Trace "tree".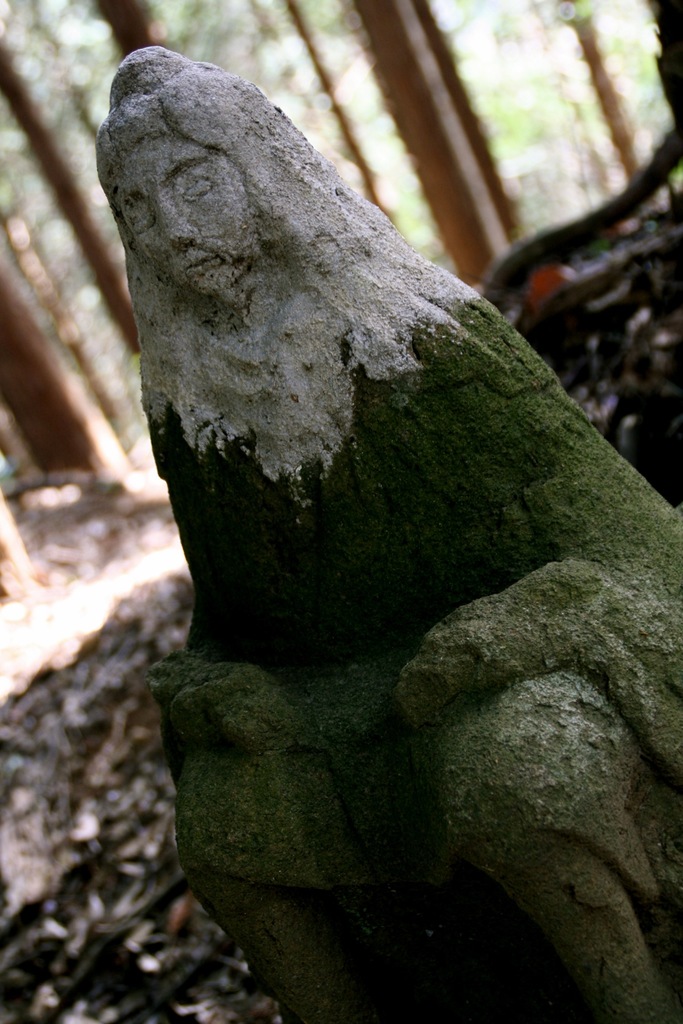
Traced to box(527, 0, 646, 200).
